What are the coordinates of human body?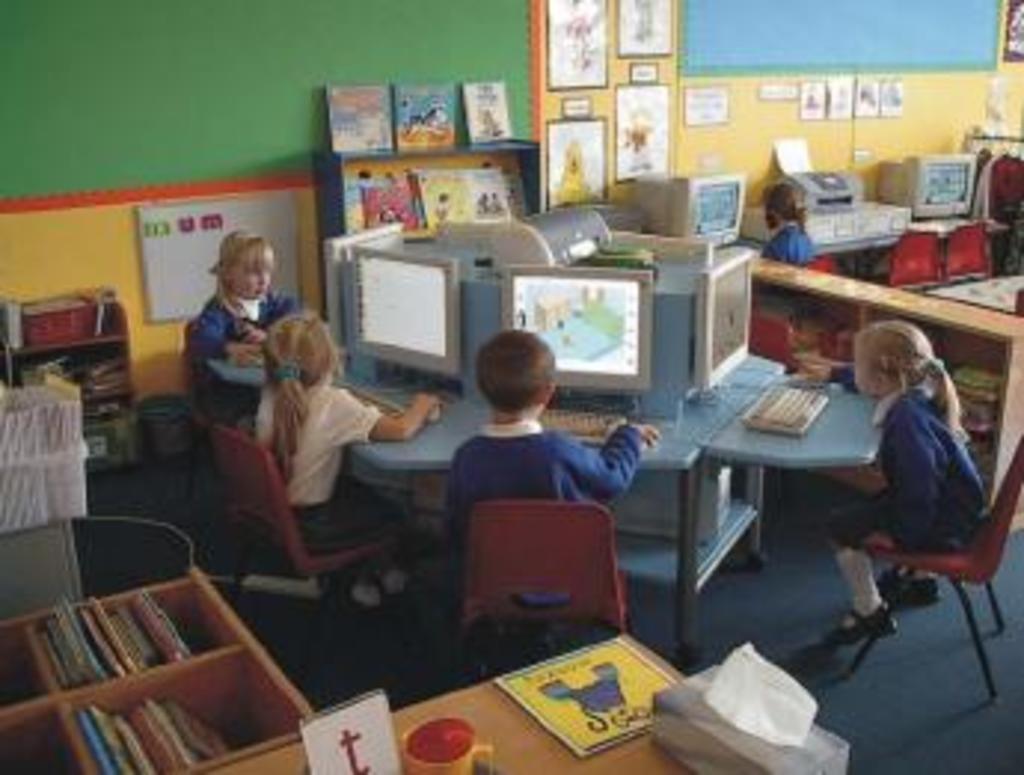
crop(760, 181, 810, 282).
